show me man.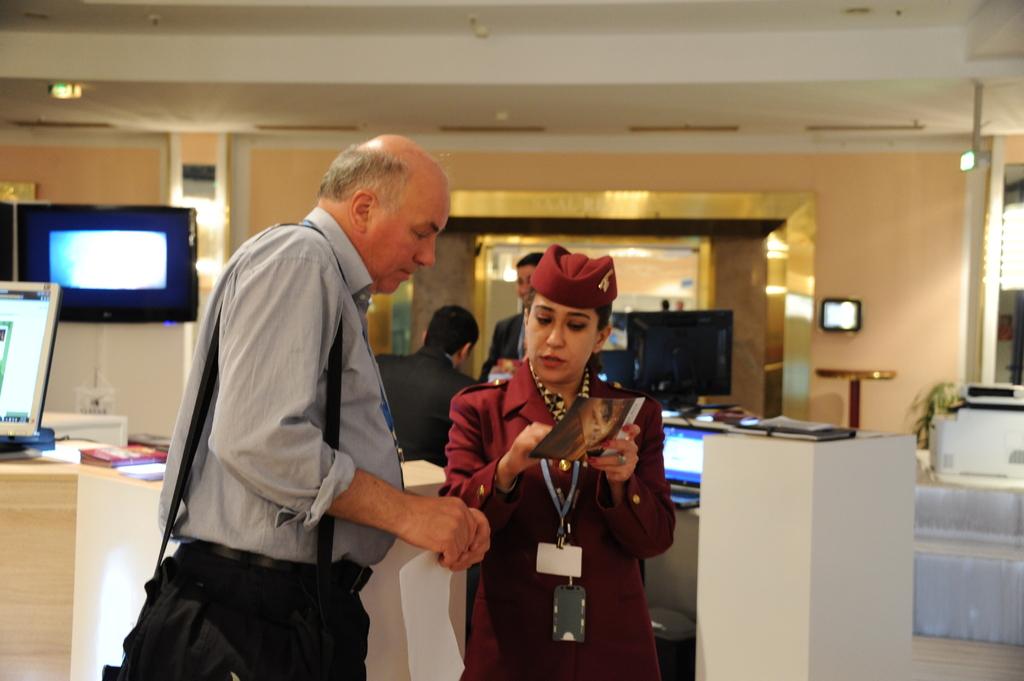
man is here: select_region(143, 122, 471, 675).
